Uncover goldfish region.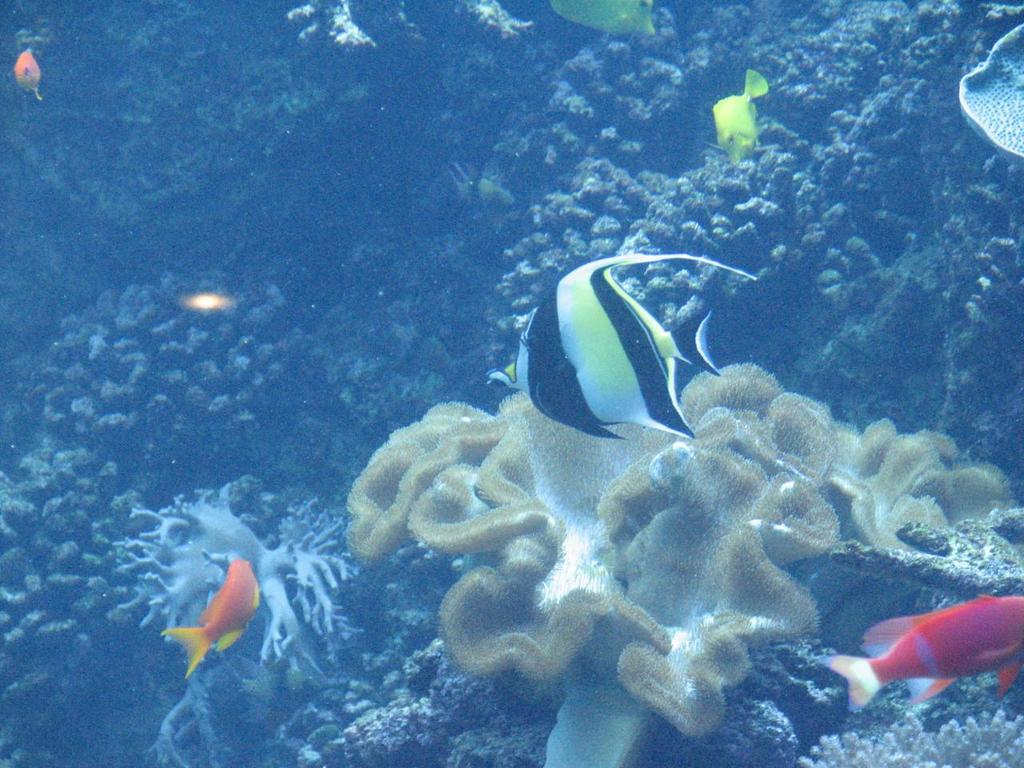
Uncovered: pyautogui.locateOnScreen(14, 54, 42, 100).
